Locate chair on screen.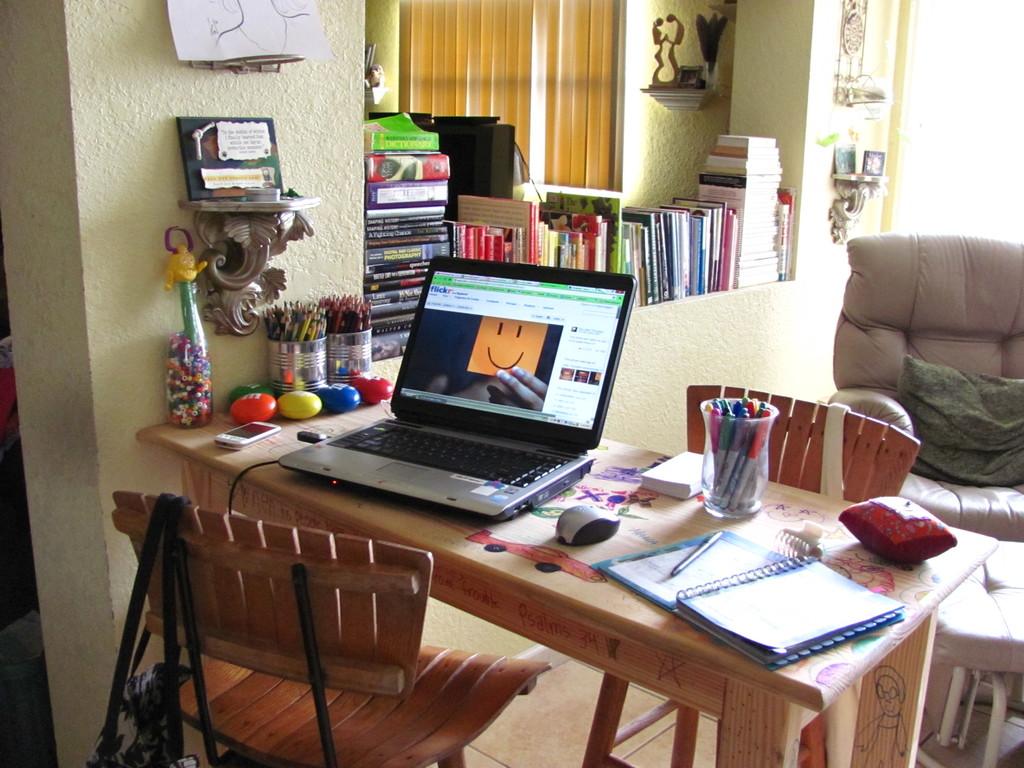
On screen at box(97, 474, 475, 750).
